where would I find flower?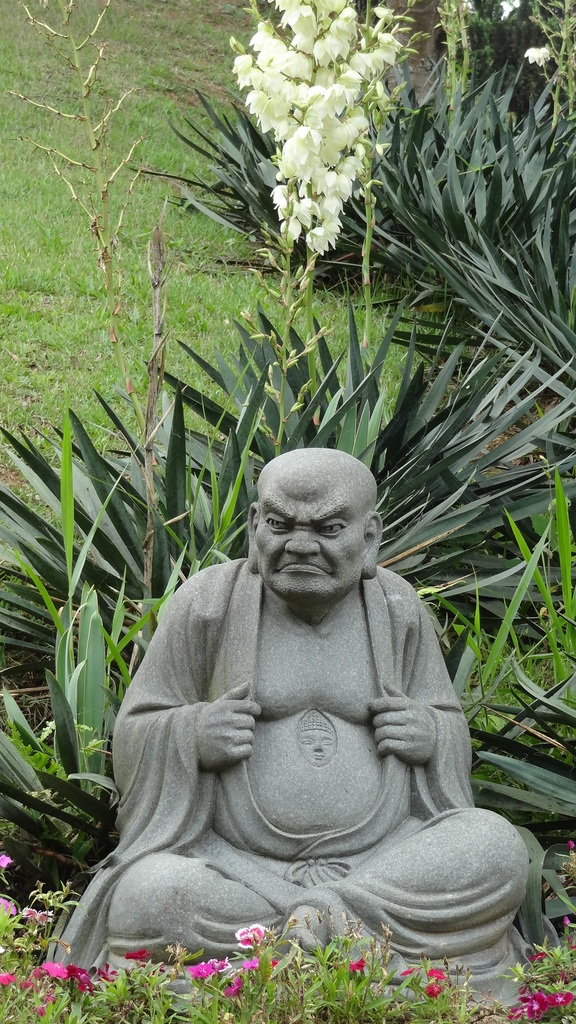
At bbox=[0, 900, 19, 923].
